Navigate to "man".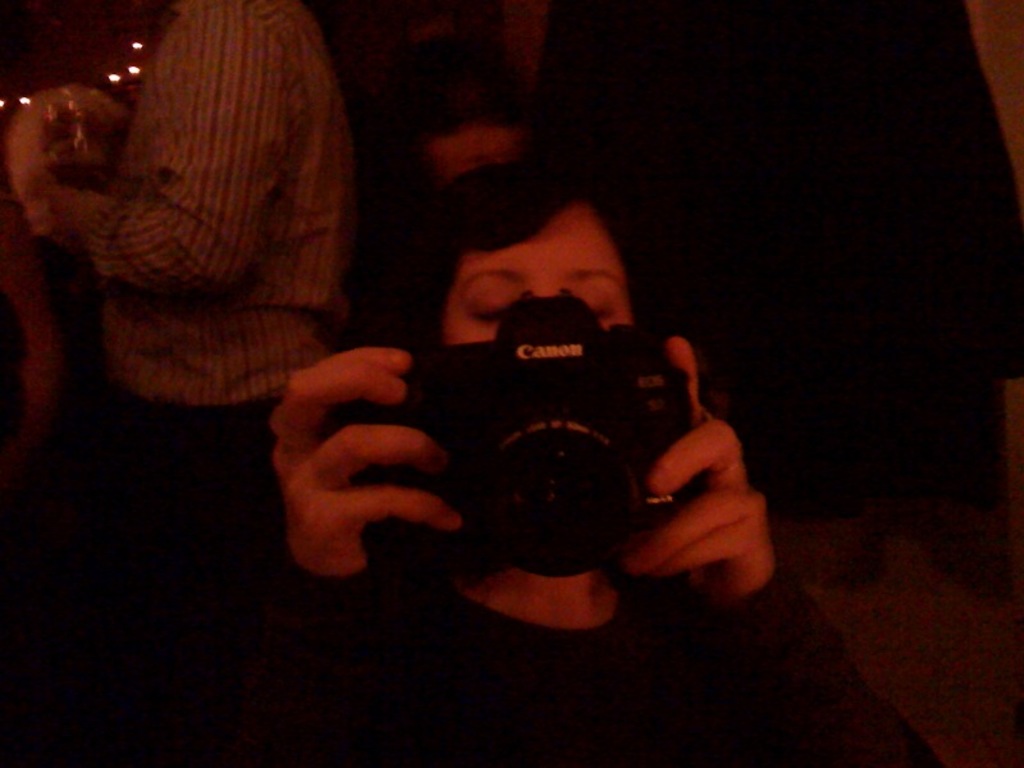
Navigation target: region(27, 5, 404, 485).
